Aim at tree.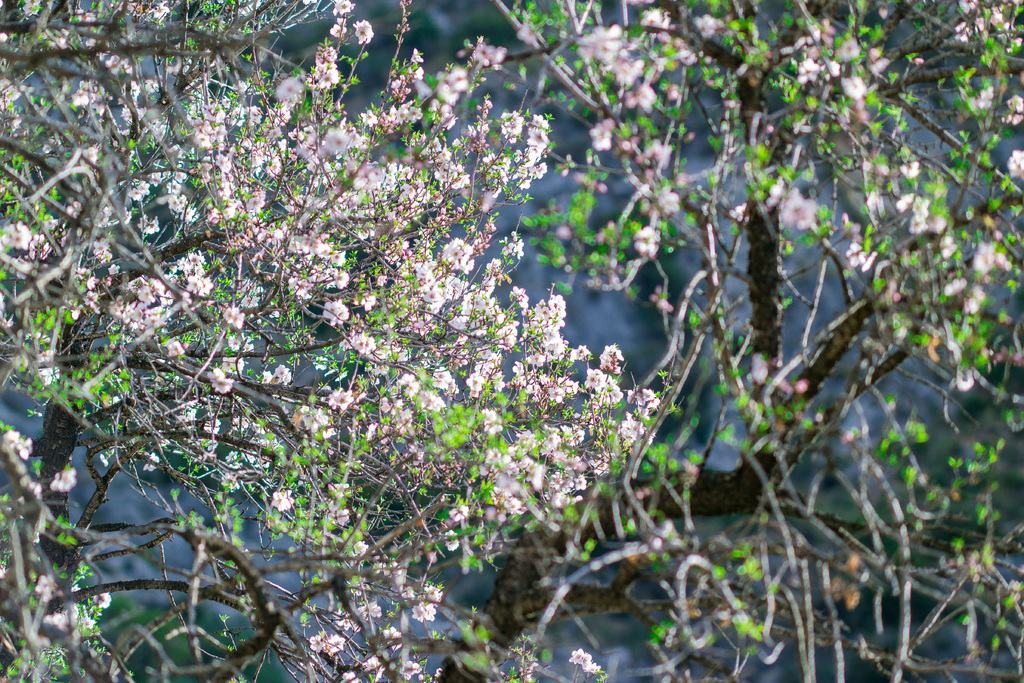
Aimed at (left=41, top=8, right=969, bottom=627).
